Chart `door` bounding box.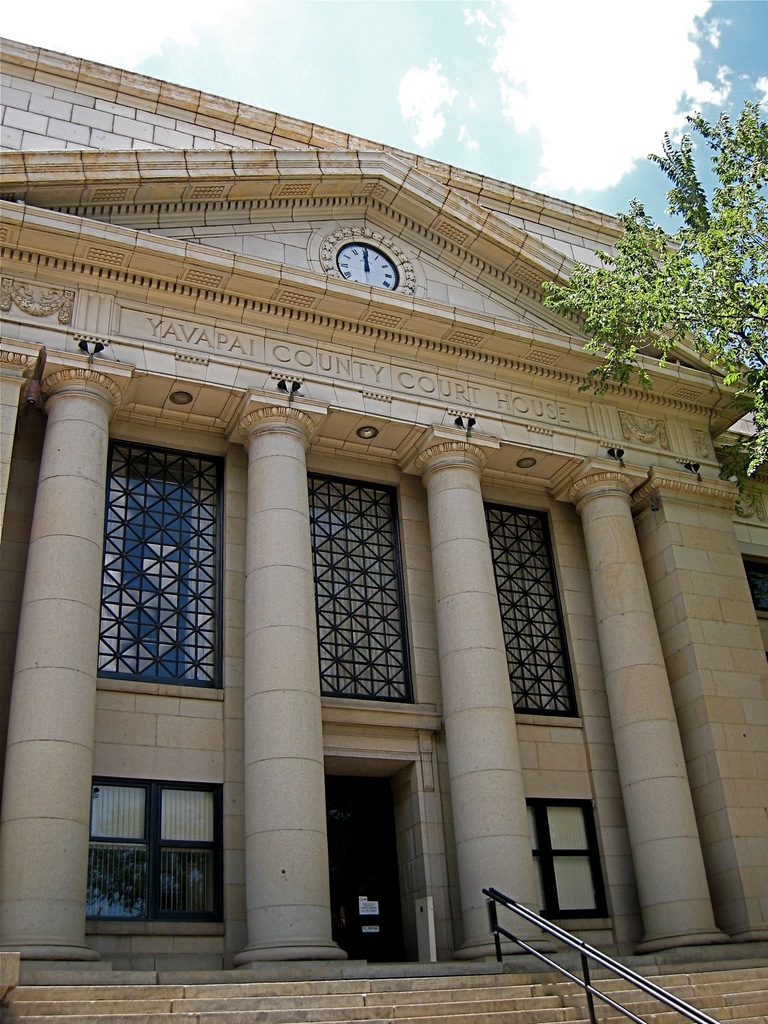
Charted: 323, 735, 426, 969.
